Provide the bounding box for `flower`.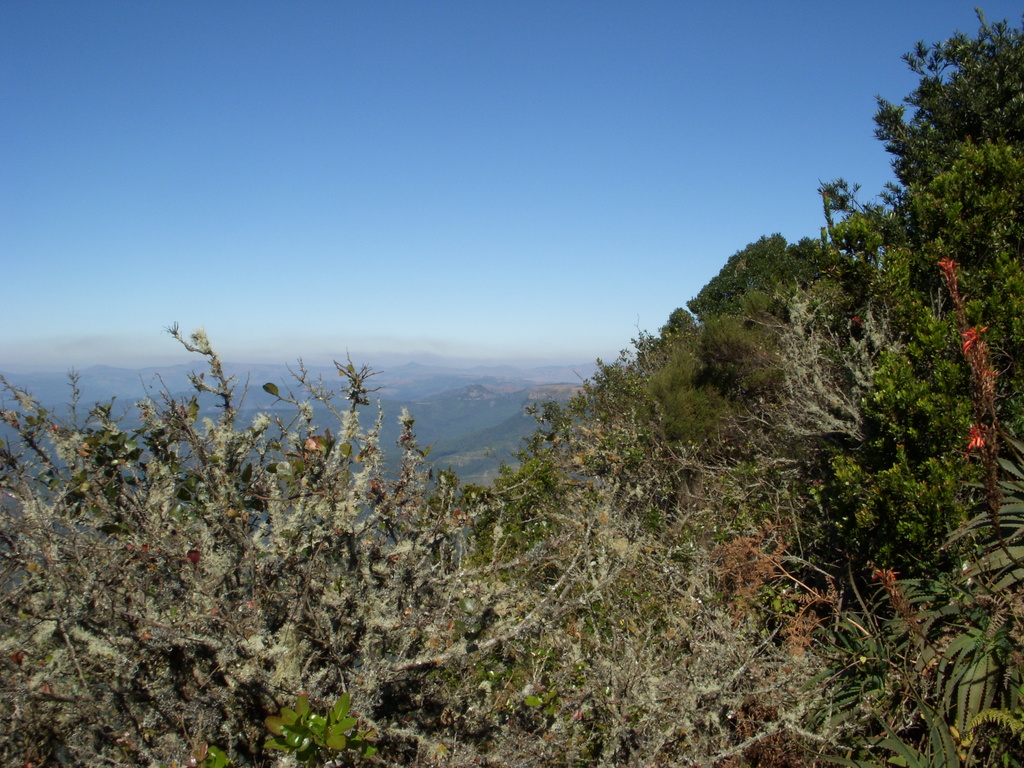
(967,431,988,450).
